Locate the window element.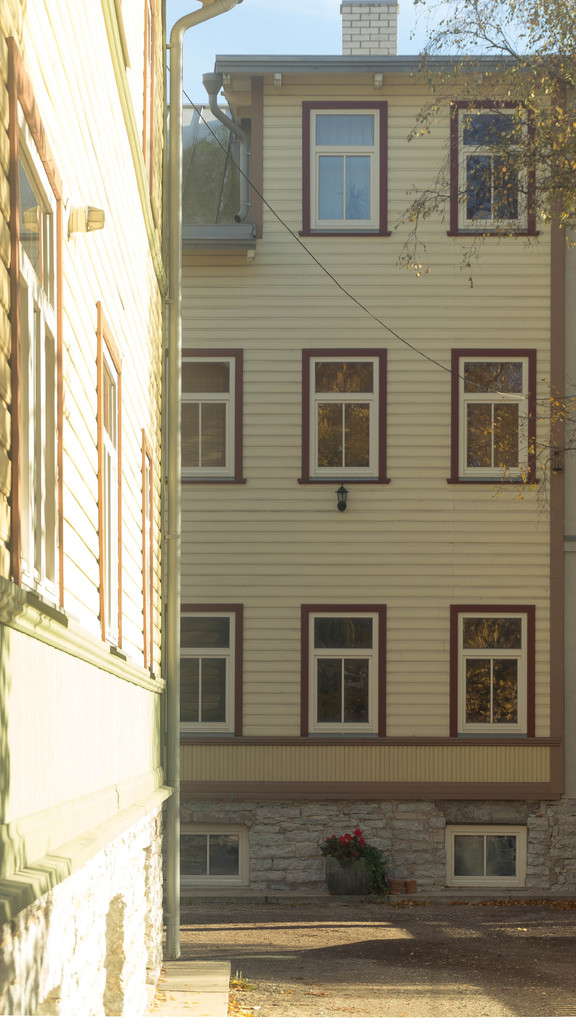
Element bbox: [447, 826, 531, 891].
